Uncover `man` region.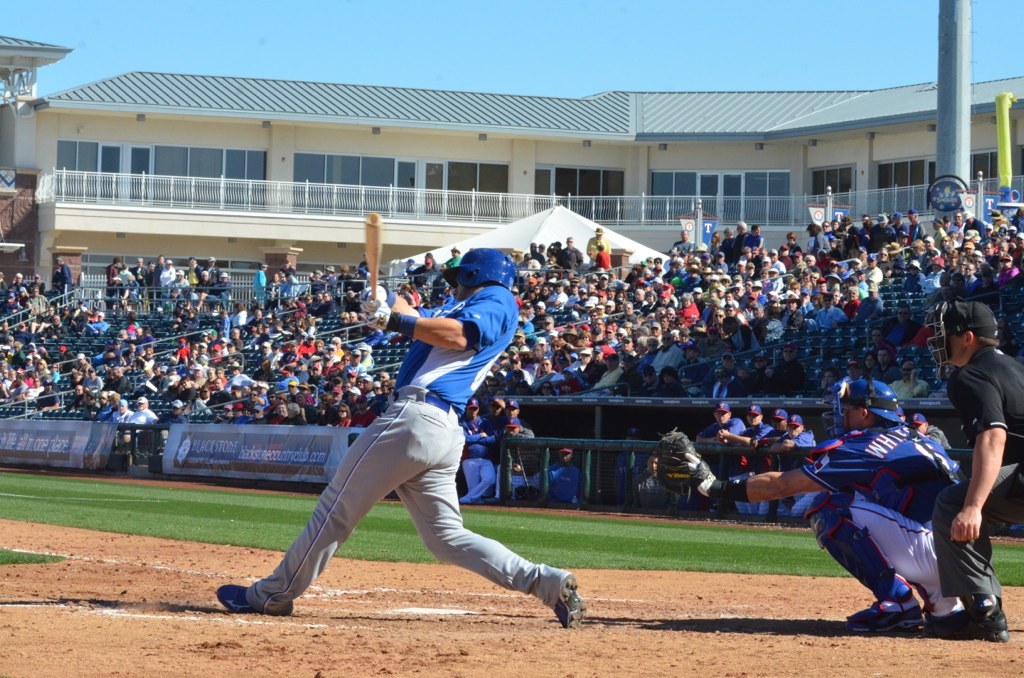
Uncovered: bbox(169, 375, 193, 397).
